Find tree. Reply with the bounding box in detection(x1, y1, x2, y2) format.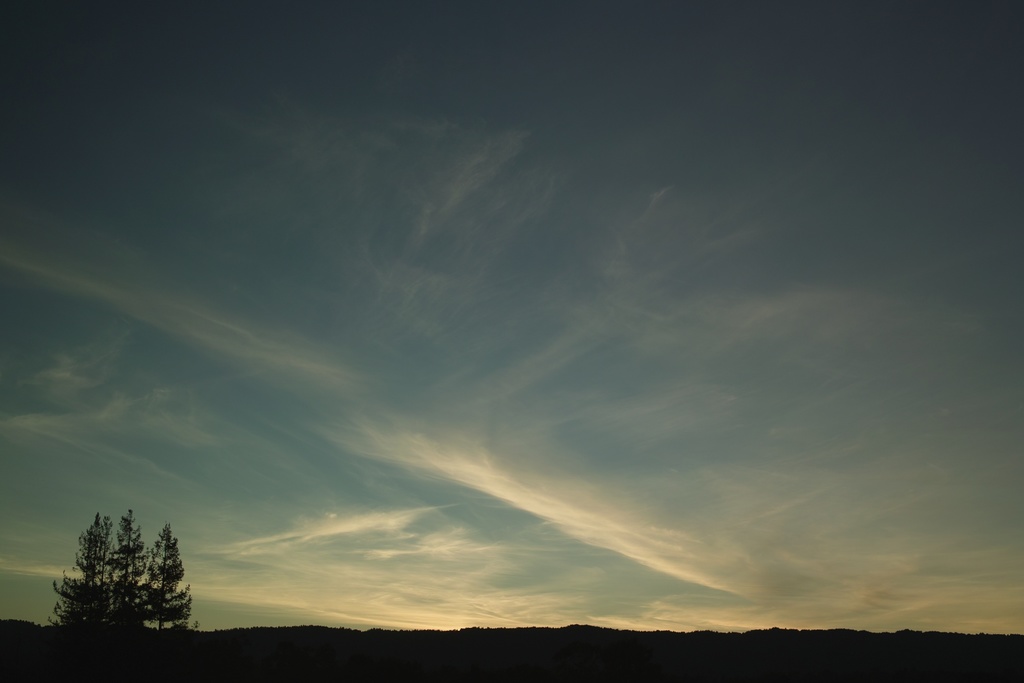
detection(143, 521, 195, 635).
